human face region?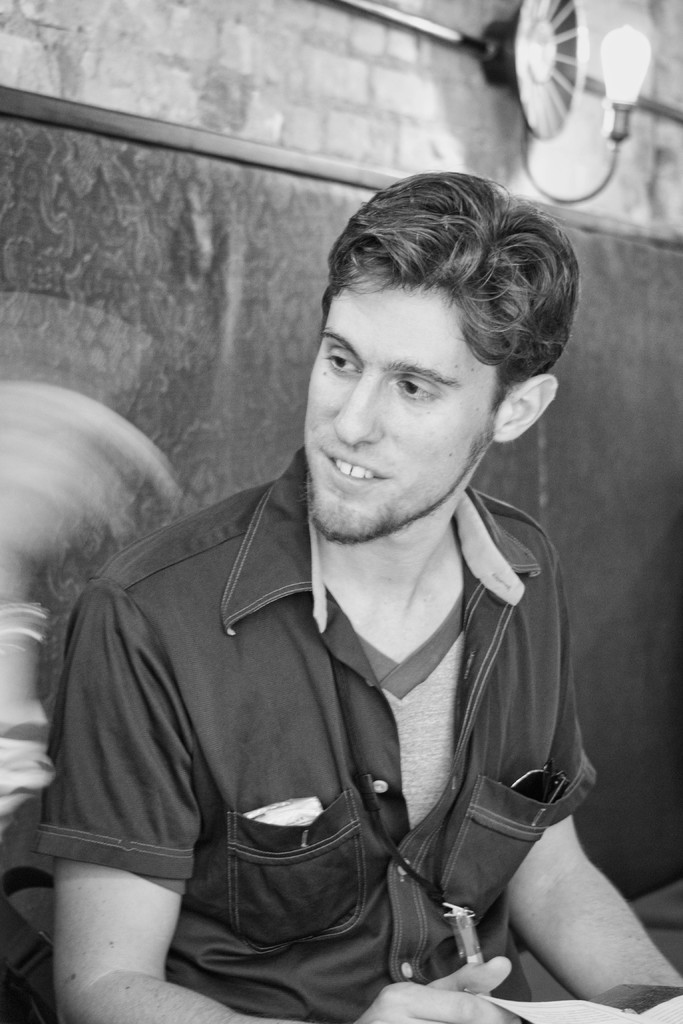
bbox=[303, 274, 499, 543]
